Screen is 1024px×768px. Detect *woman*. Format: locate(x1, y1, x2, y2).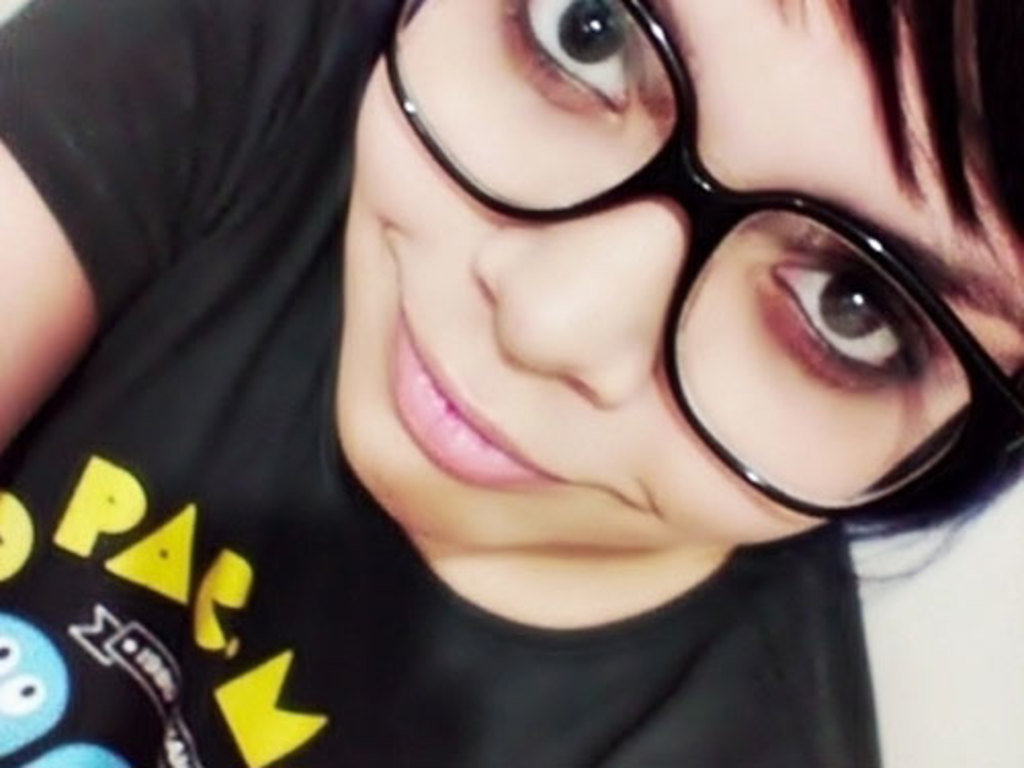
locate(63, 0, 1010, 745).
